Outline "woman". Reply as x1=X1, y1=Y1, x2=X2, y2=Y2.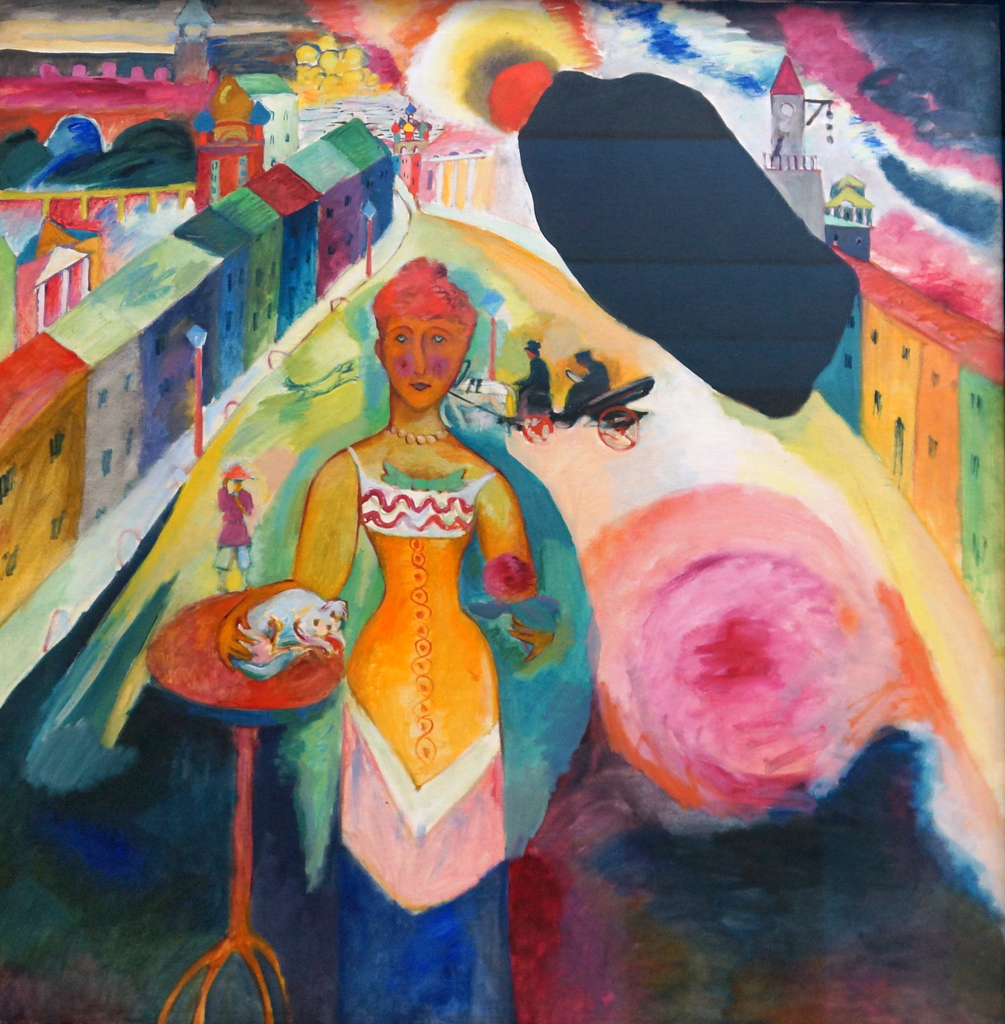
x1=217, y1=256, x2=534, y2=1023.
